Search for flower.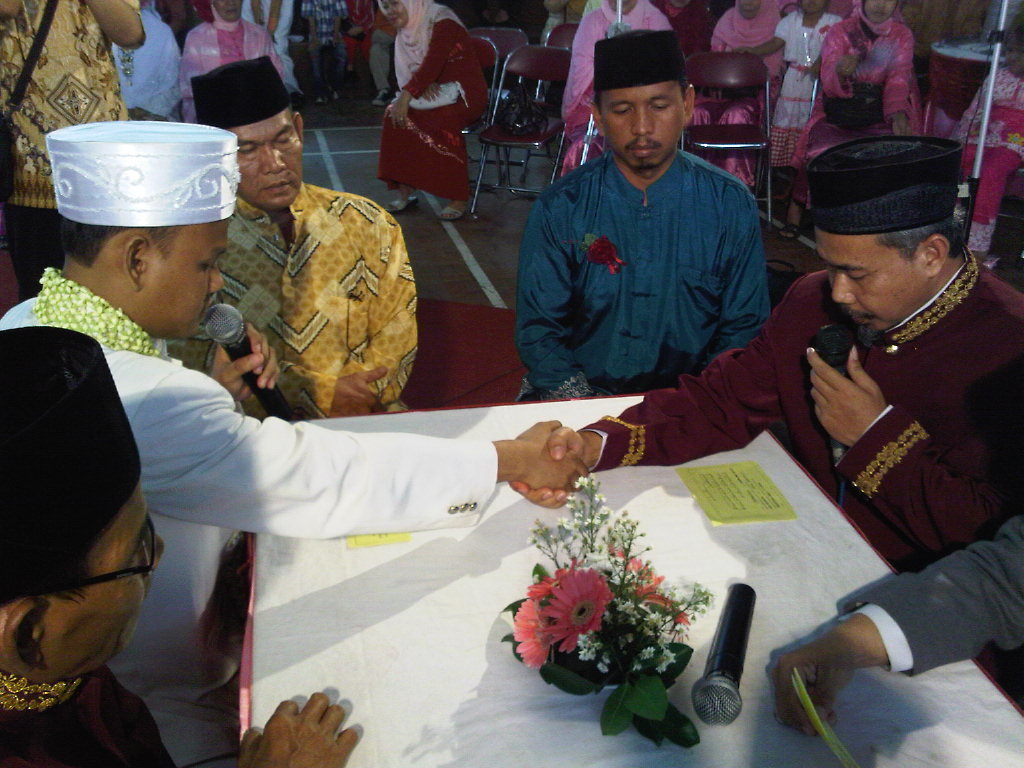
Found at x1=636 y1=597 x2=690 y2=628.
